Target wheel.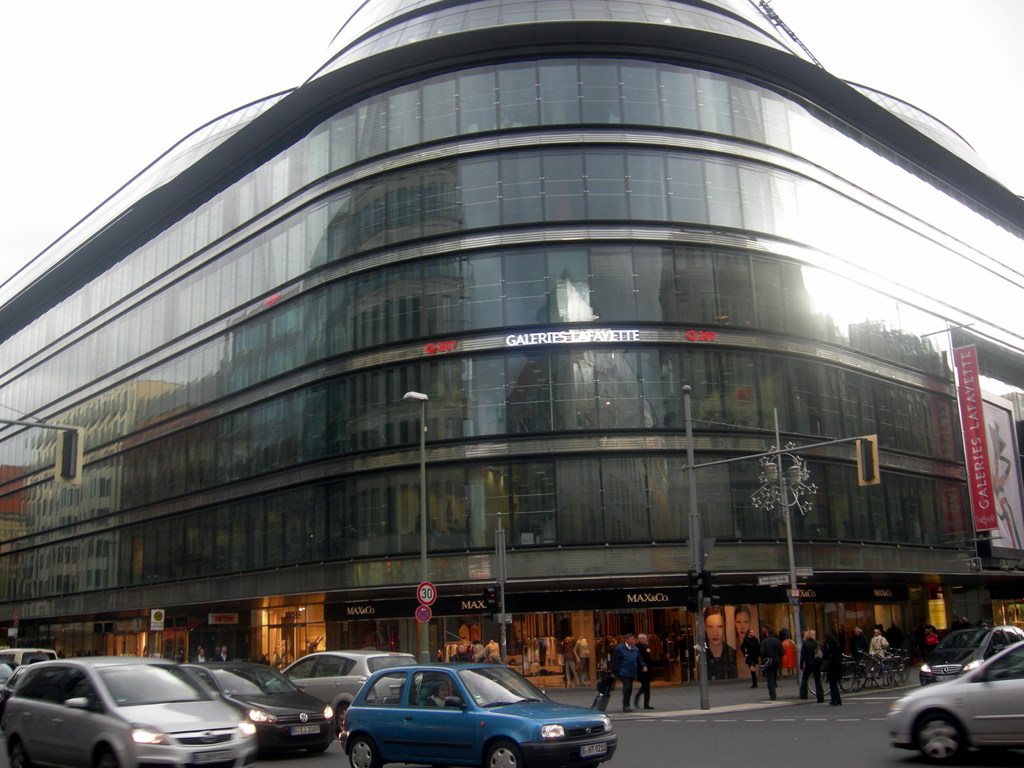
Target region: (left=896, top=663, right=909, bottom=682).
